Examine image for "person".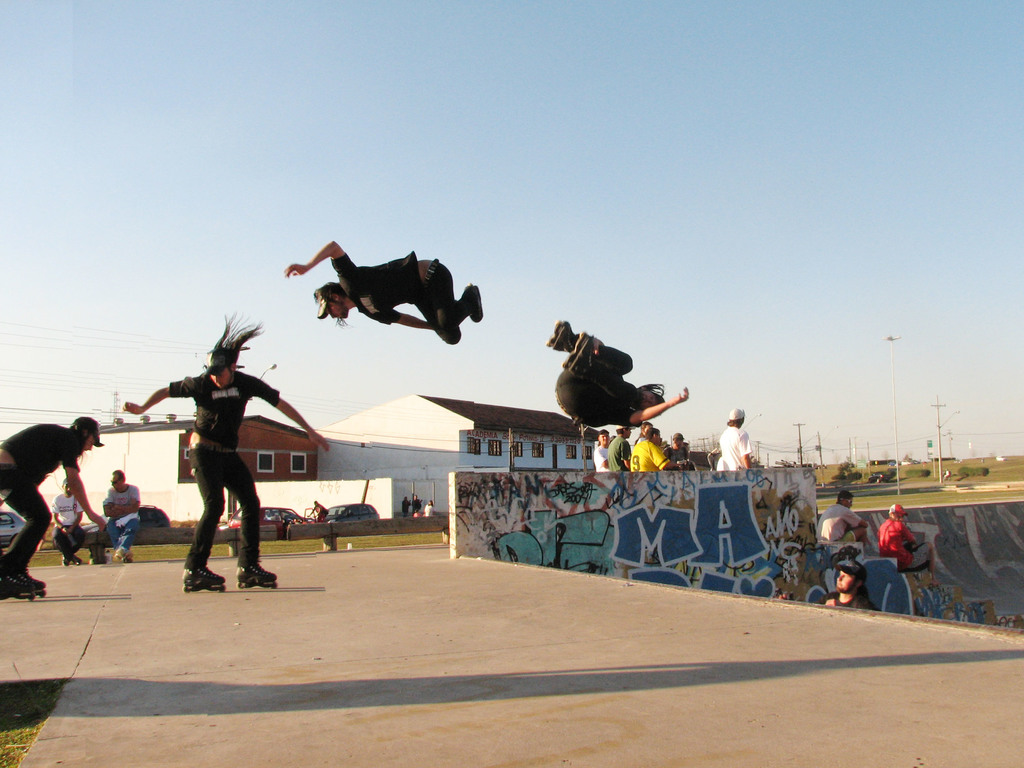
Examination result: {"left": 40, "top": 478, "right": 84, "bottom": 566}.
